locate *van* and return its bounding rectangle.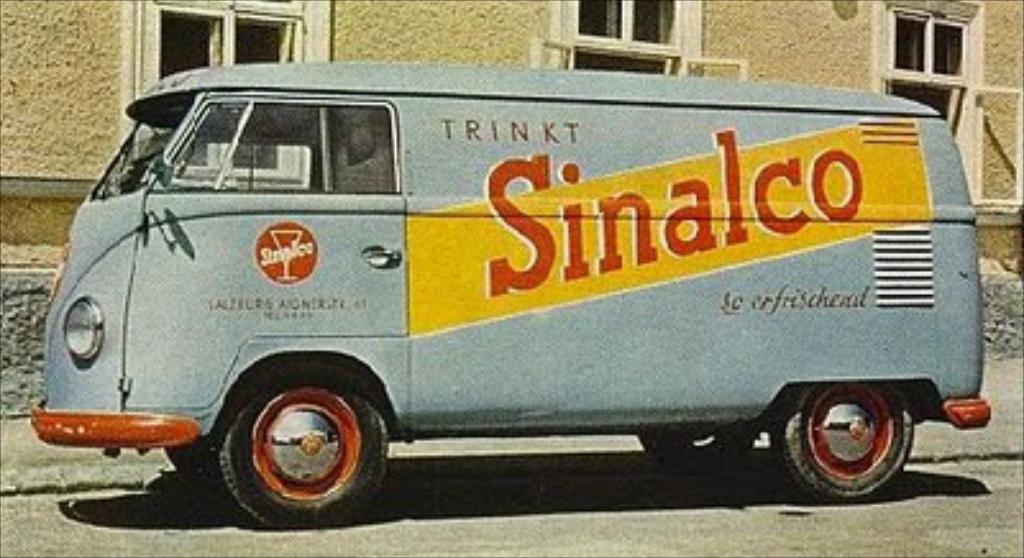
<region>23, 64, 993, 527</region>.
